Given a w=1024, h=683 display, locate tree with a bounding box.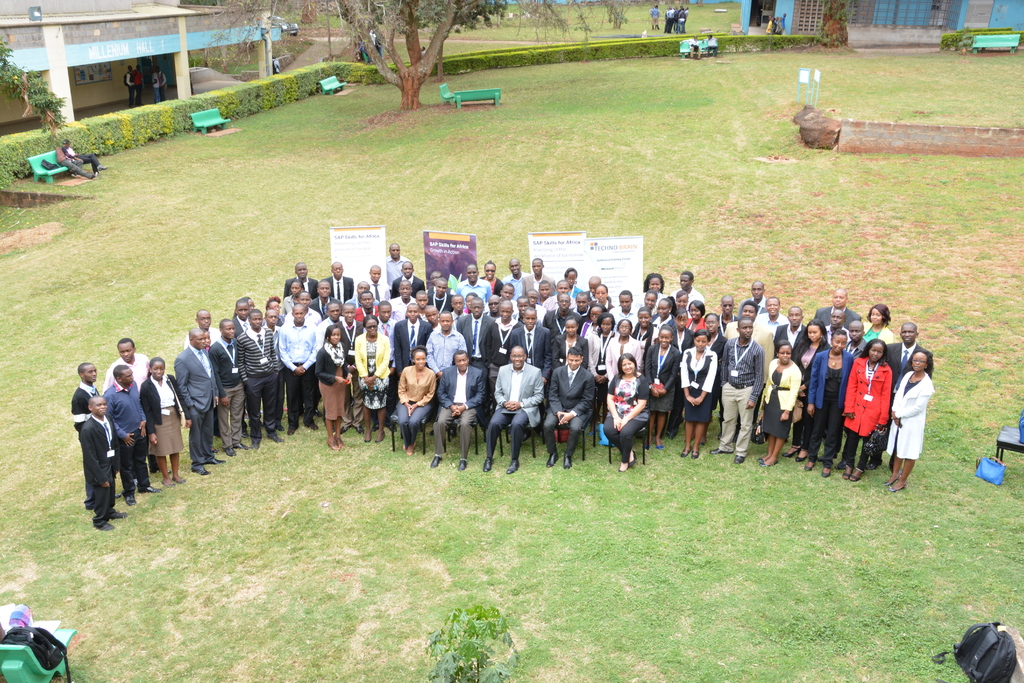
Located: 564, 0, 643, 32.
